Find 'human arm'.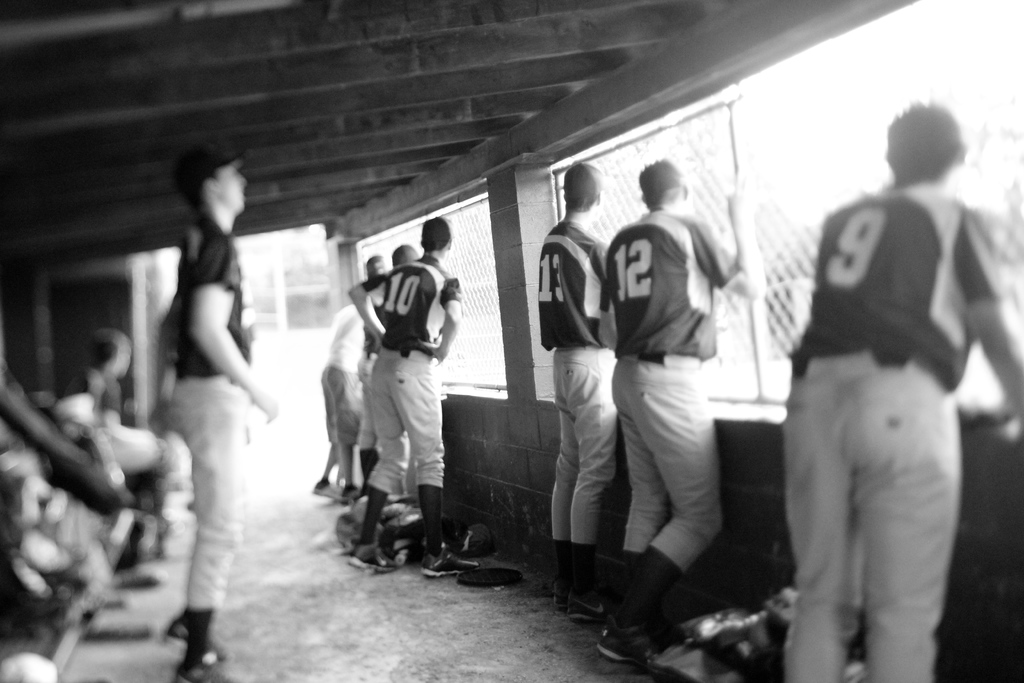
(593,239,625,299).
